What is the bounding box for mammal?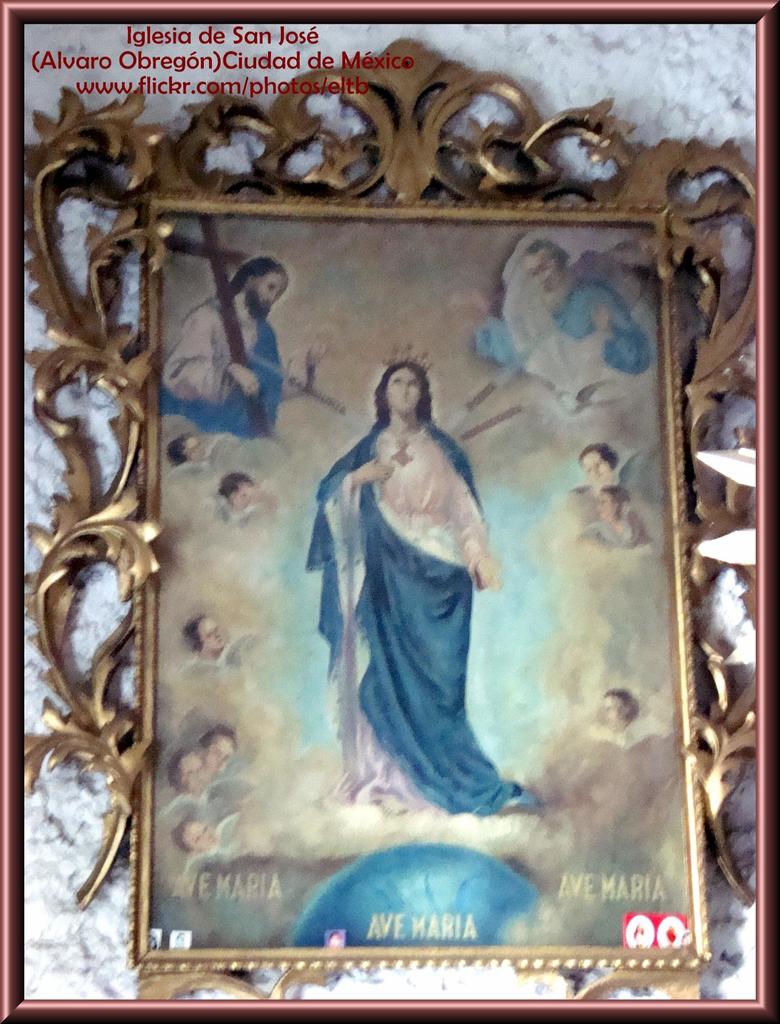
[left=177, top=803, right=262, bottom=876].
